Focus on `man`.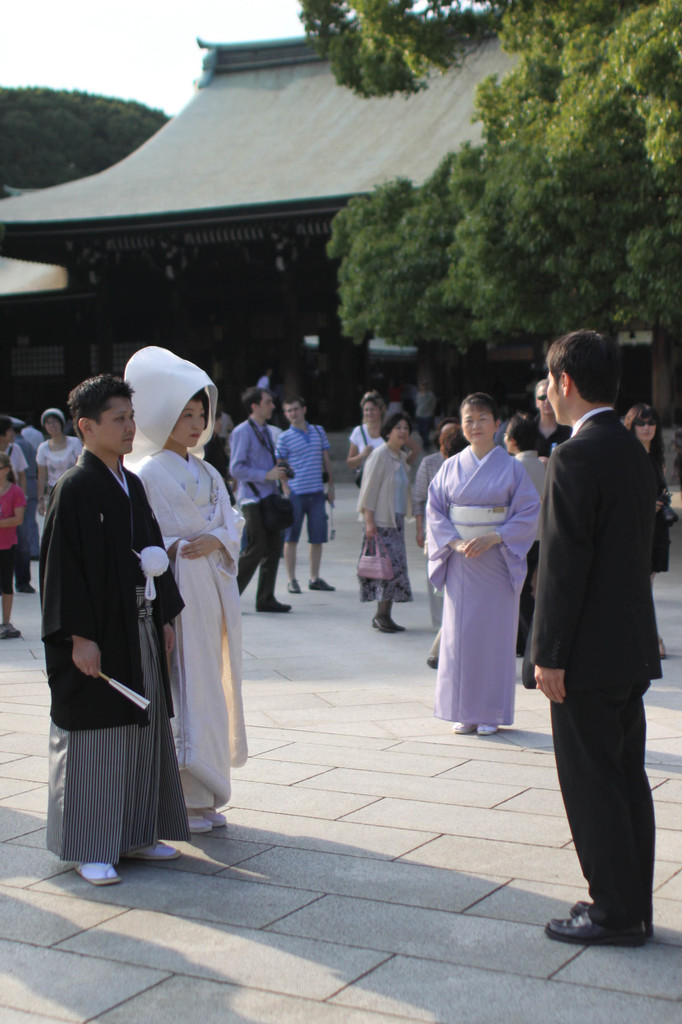
Focused at <box>281,396,337,588</box>.
